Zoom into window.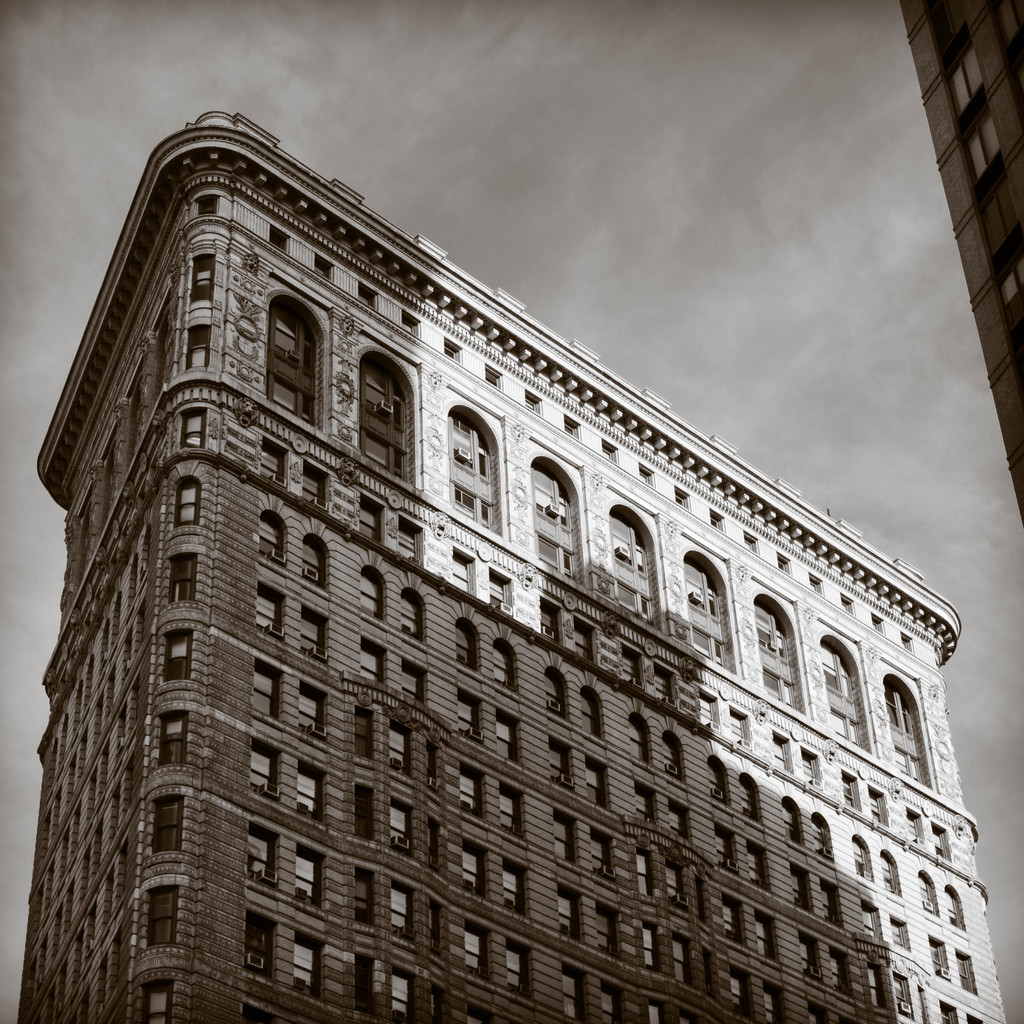
Zoom target: select_region(652, 669, 676, 706).
